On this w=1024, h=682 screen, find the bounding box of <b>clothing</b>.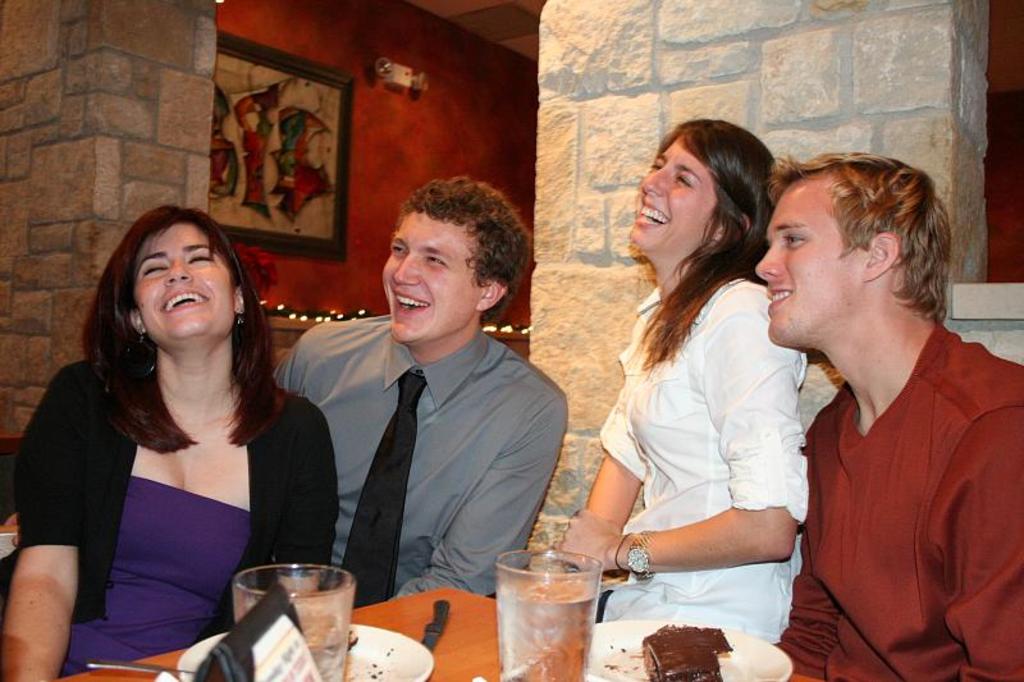
Bounding box: <region>598, 273, 812, 632</region>.
